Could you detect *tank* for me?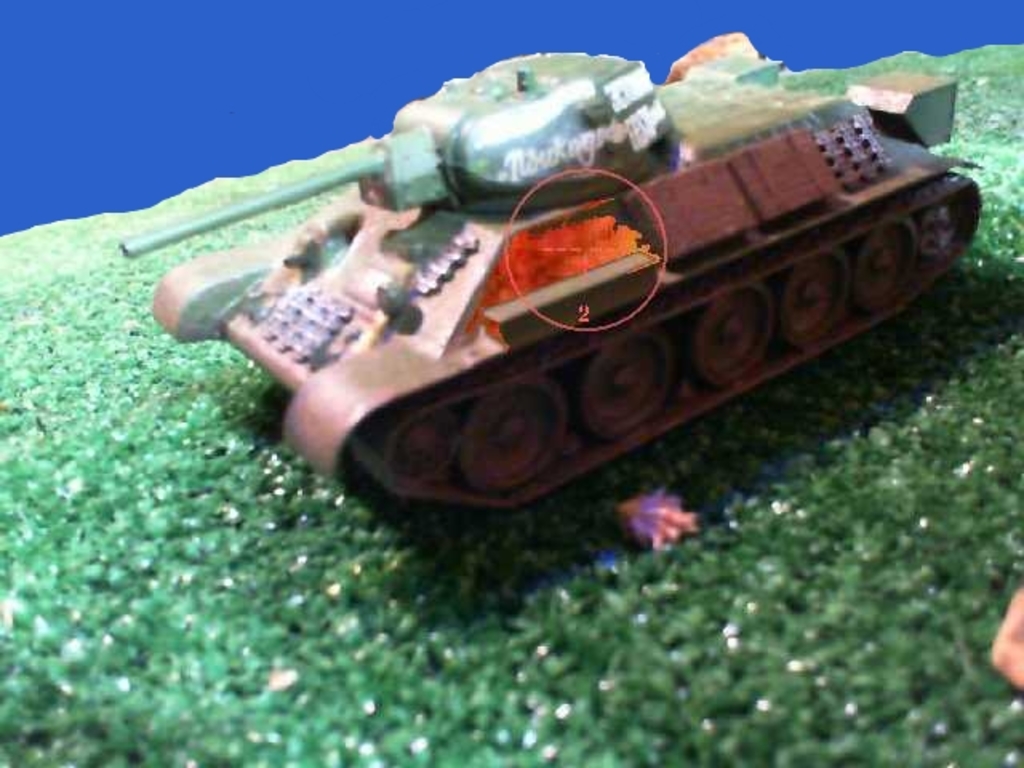
Detection result: x1=118, y1=30, x2=982, y2=531.
